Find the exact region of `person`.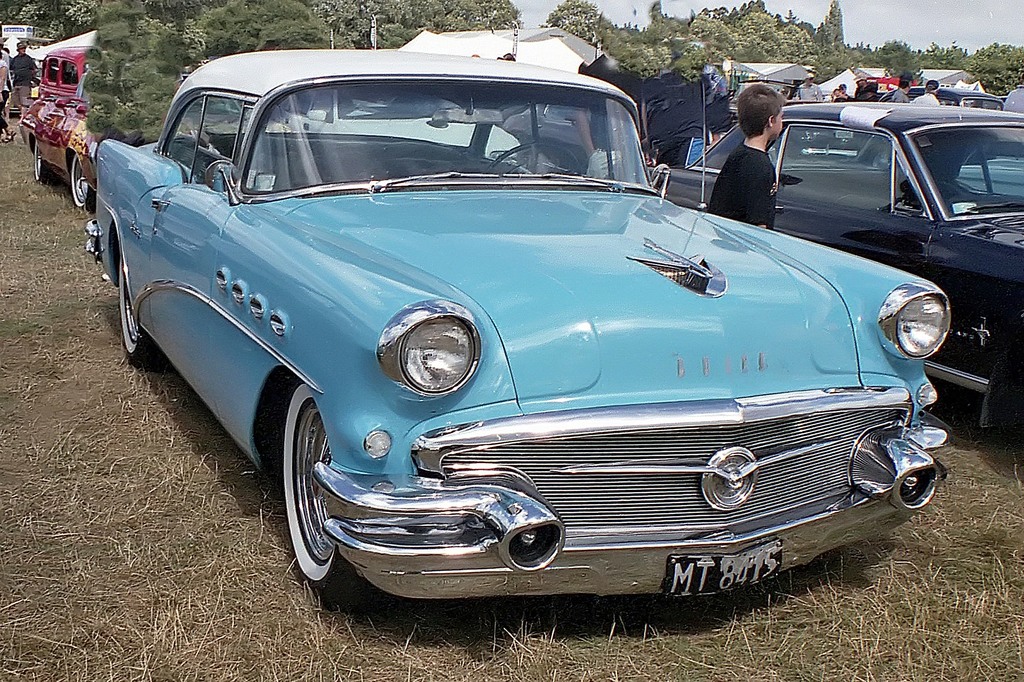
Exact region: 880, 75, 915, 102.
